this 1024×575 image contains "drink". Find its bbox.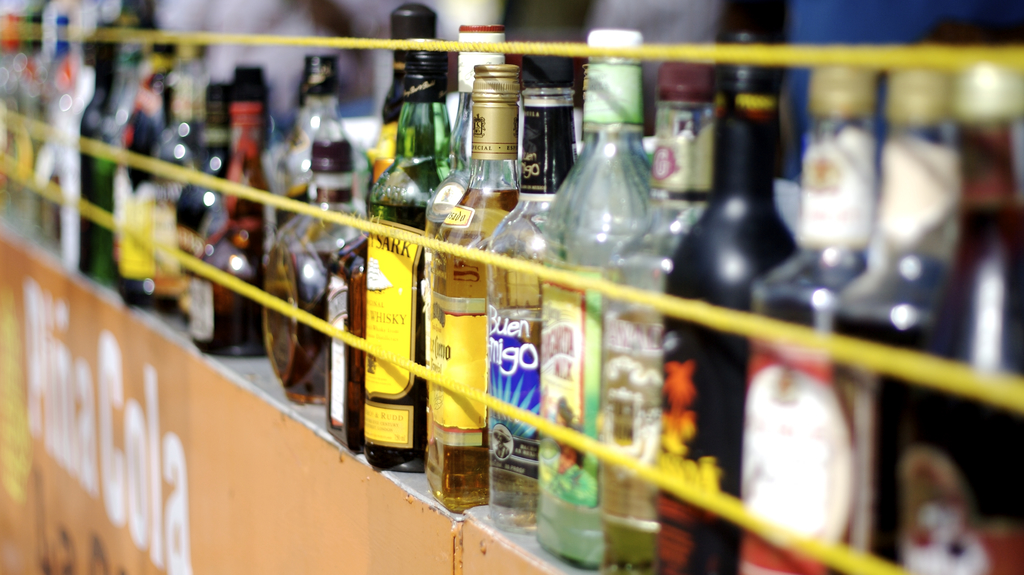
(left=188, top=67, right=267, bottom=355).
